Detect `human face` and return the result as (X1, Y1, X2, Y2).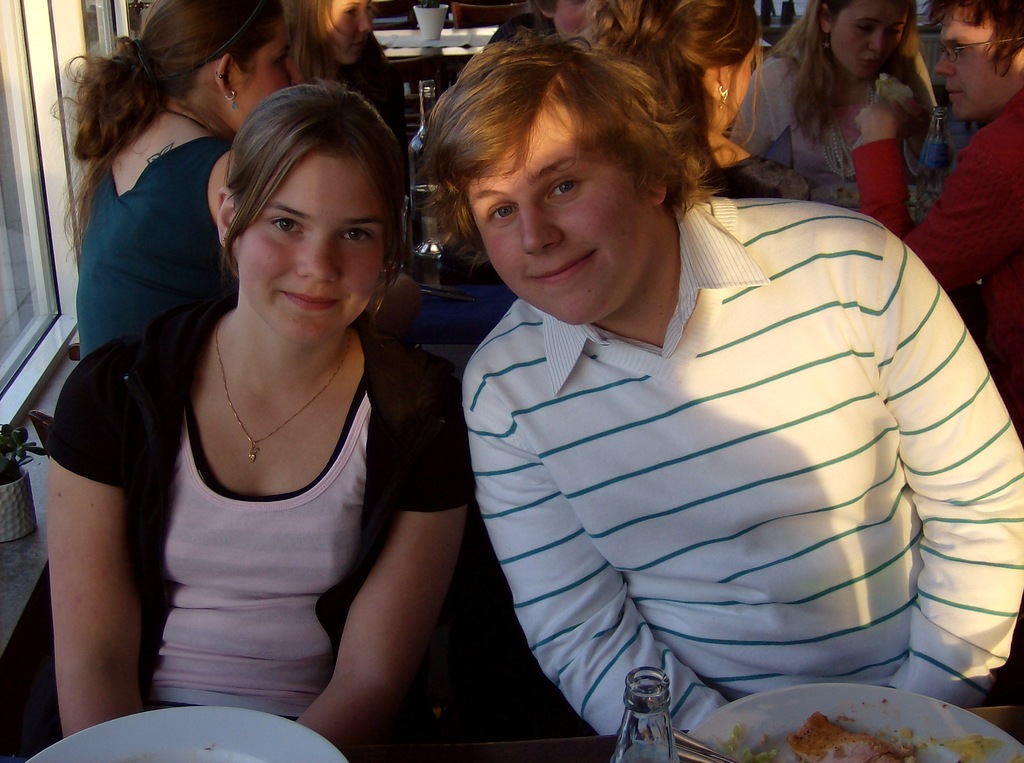
(243, 156, 387, 346).
